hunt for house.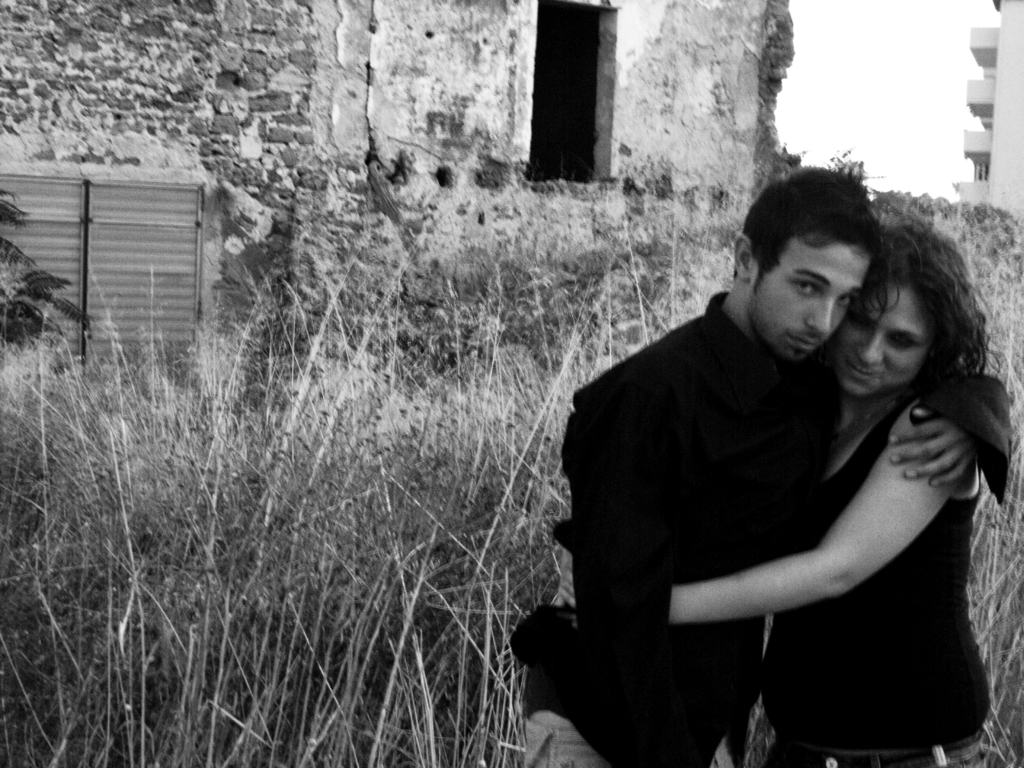
Hunted down at (x1=5, y1=0, x2=781, y2=375).
